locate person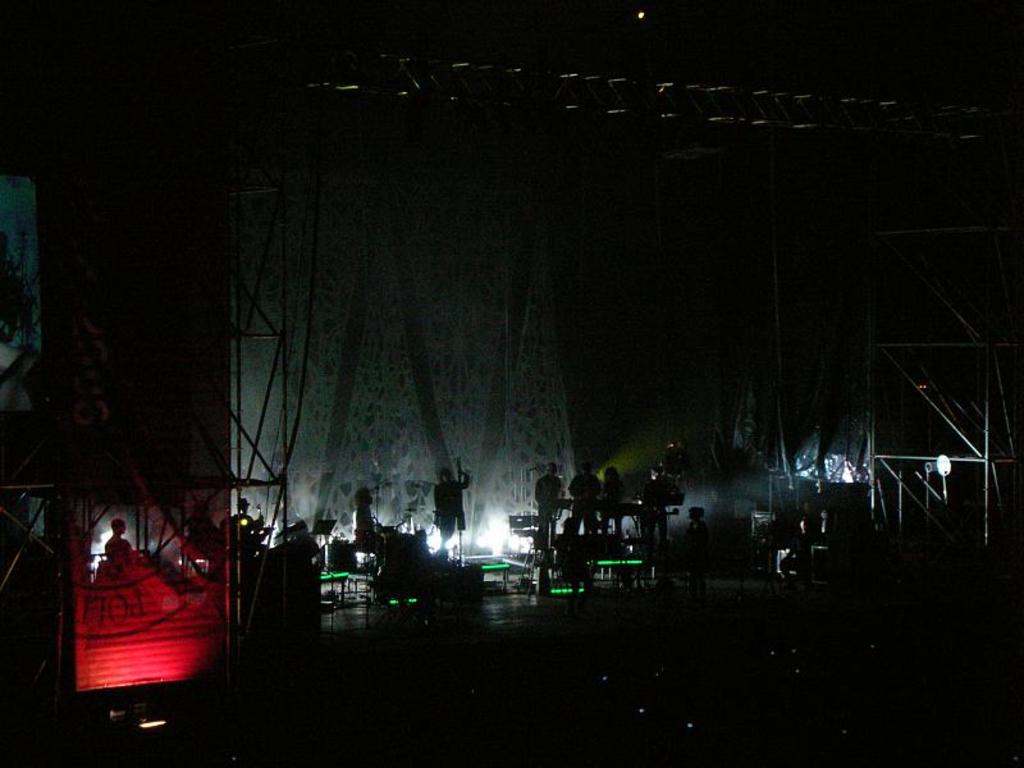
pyautogui.locateOnScreen(566, 460, 600, 530)
